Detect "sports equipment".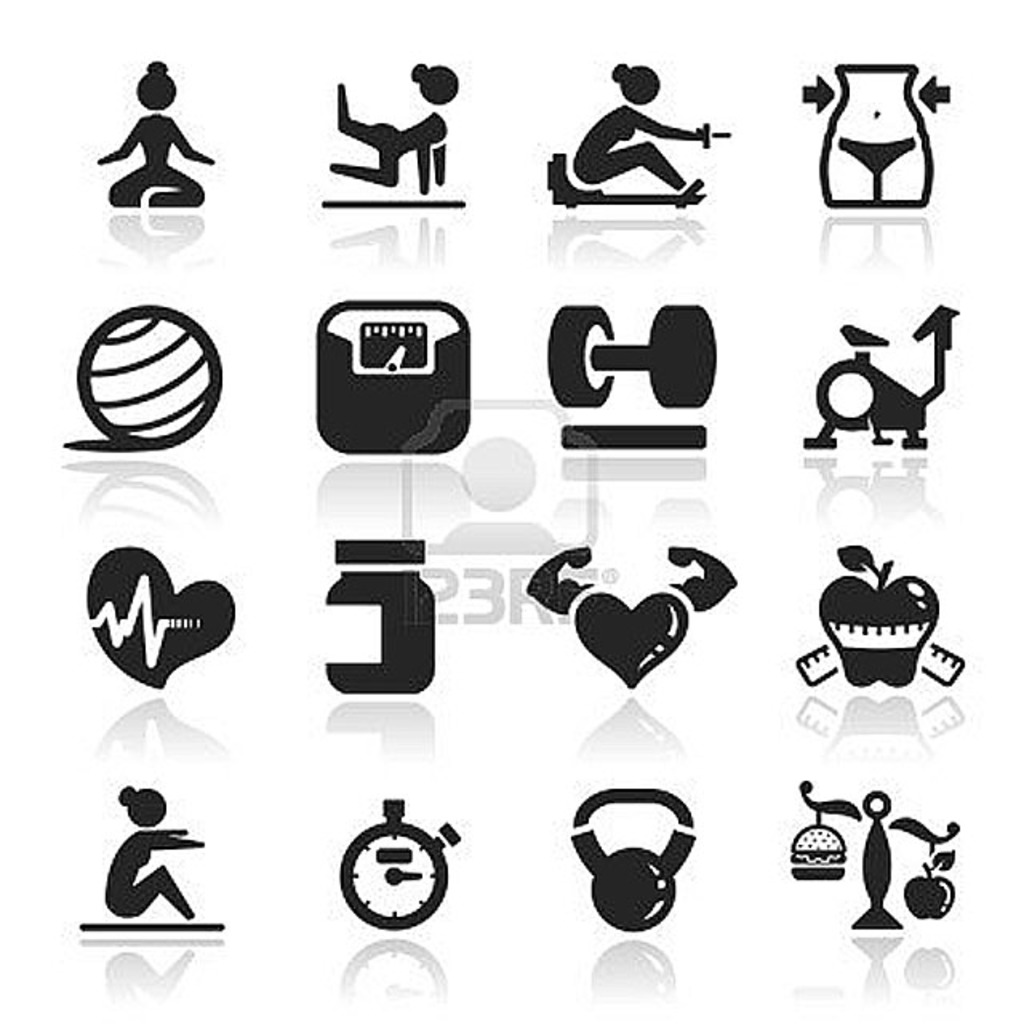
Detected at <box>547,304,720,408</box>.
